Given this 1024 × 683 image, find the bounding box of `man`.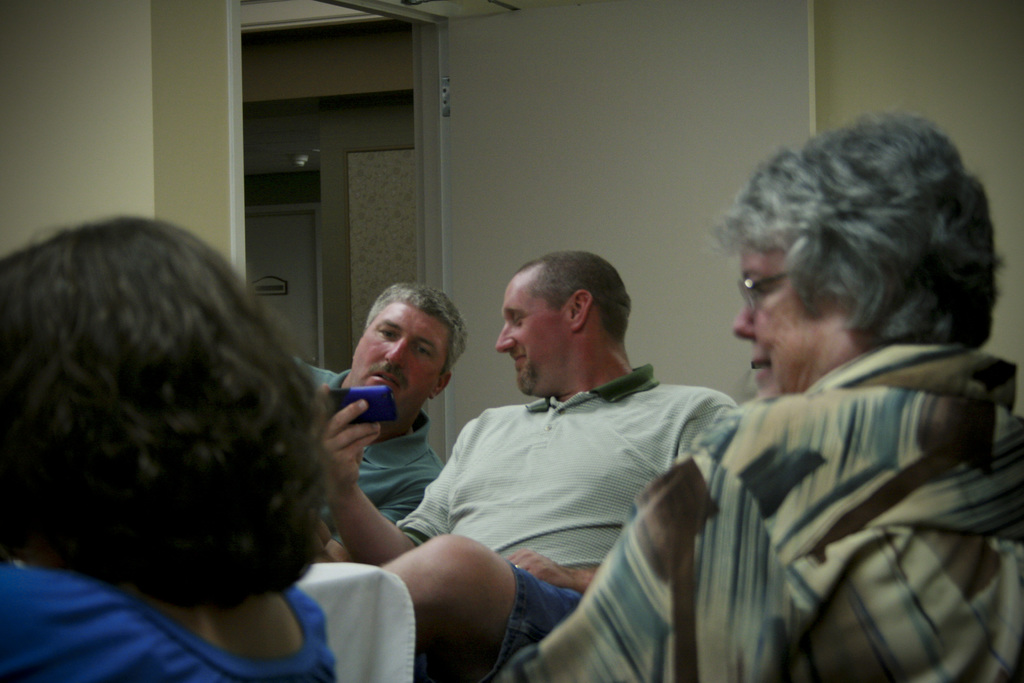
region(401, 252, 767, 638).
